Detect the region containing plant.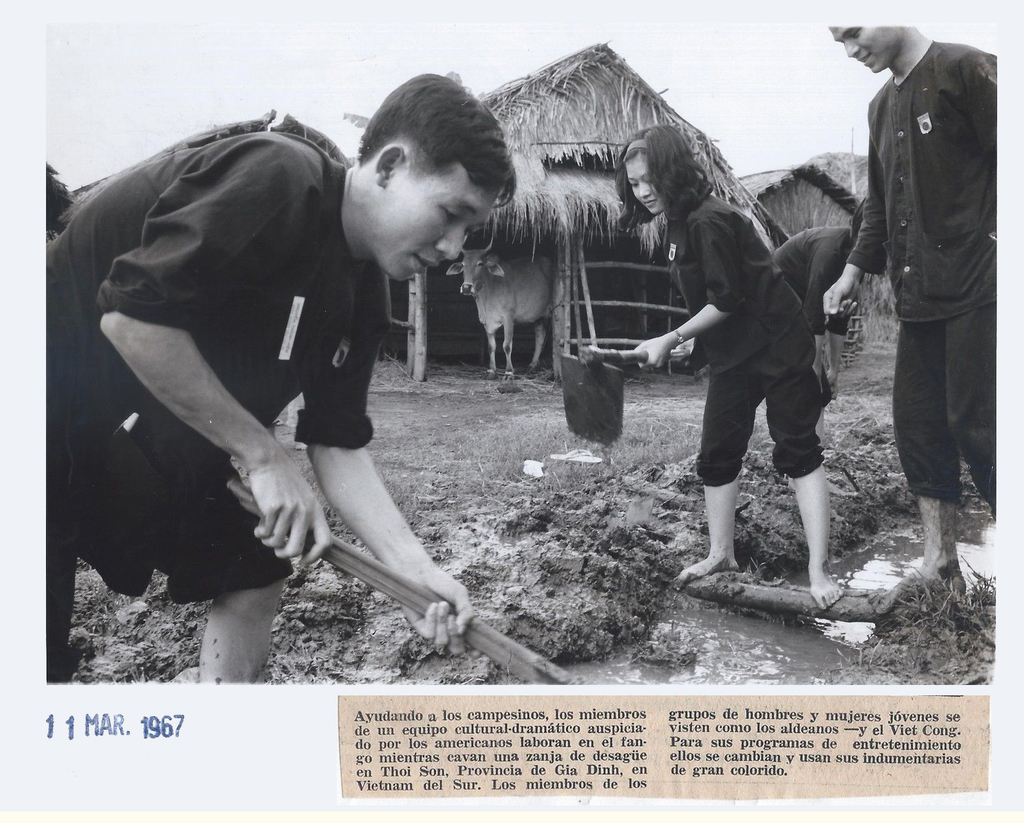
<box>84,571,111,606</box>.
